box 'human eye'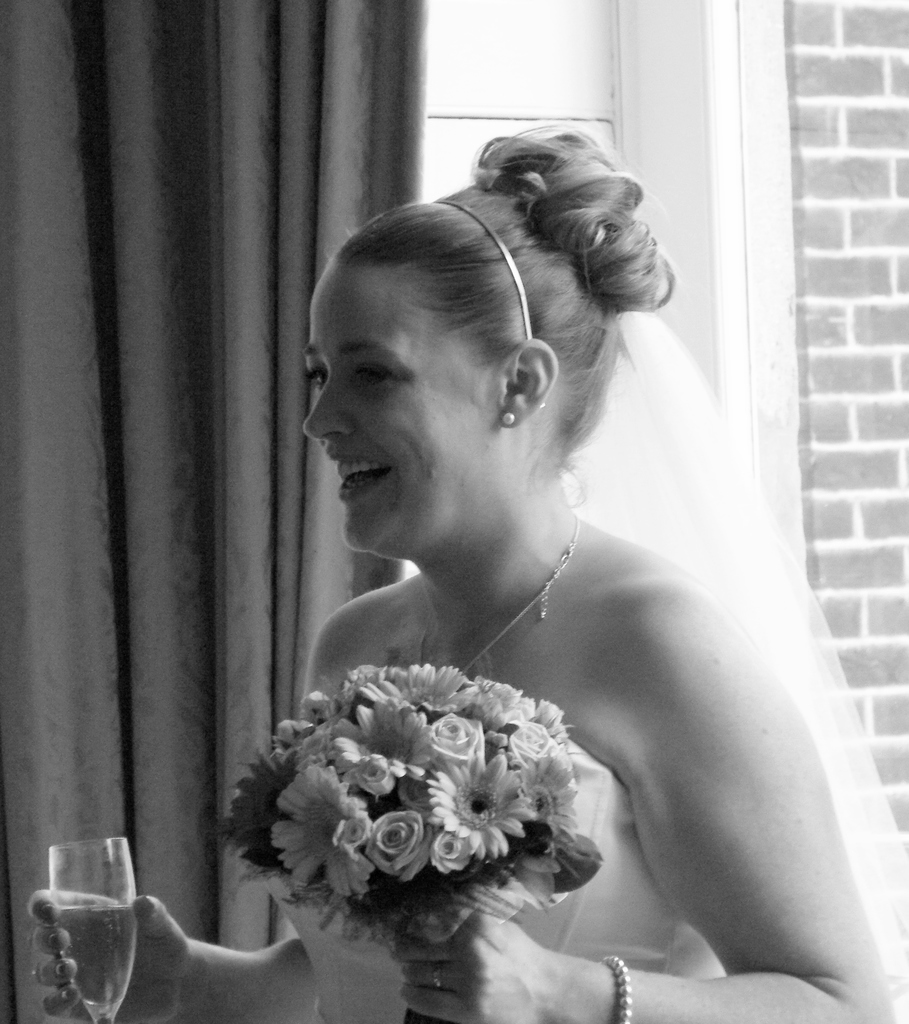
(343,353,407,391)
